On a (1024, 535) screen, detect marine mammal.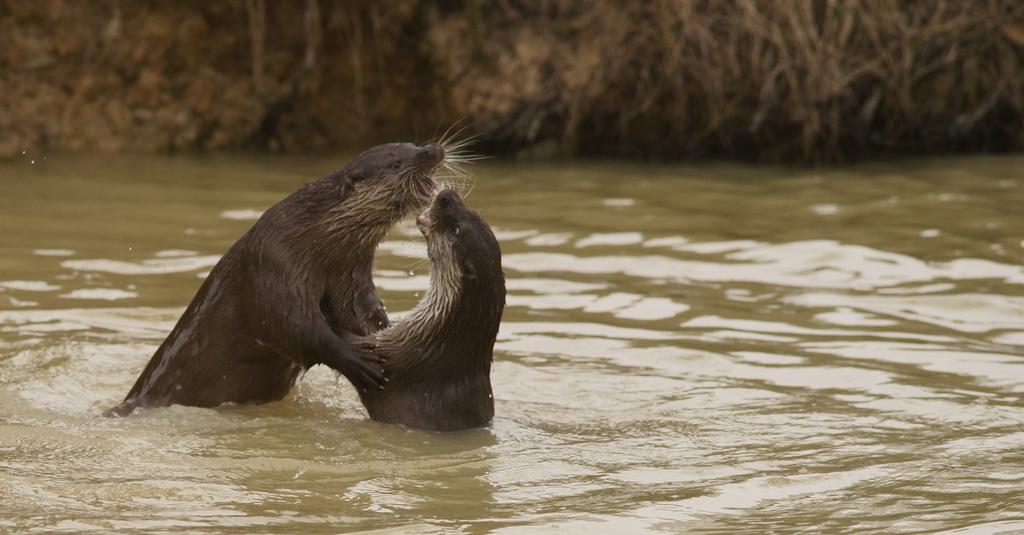
region(330, 178, 513, 436).
